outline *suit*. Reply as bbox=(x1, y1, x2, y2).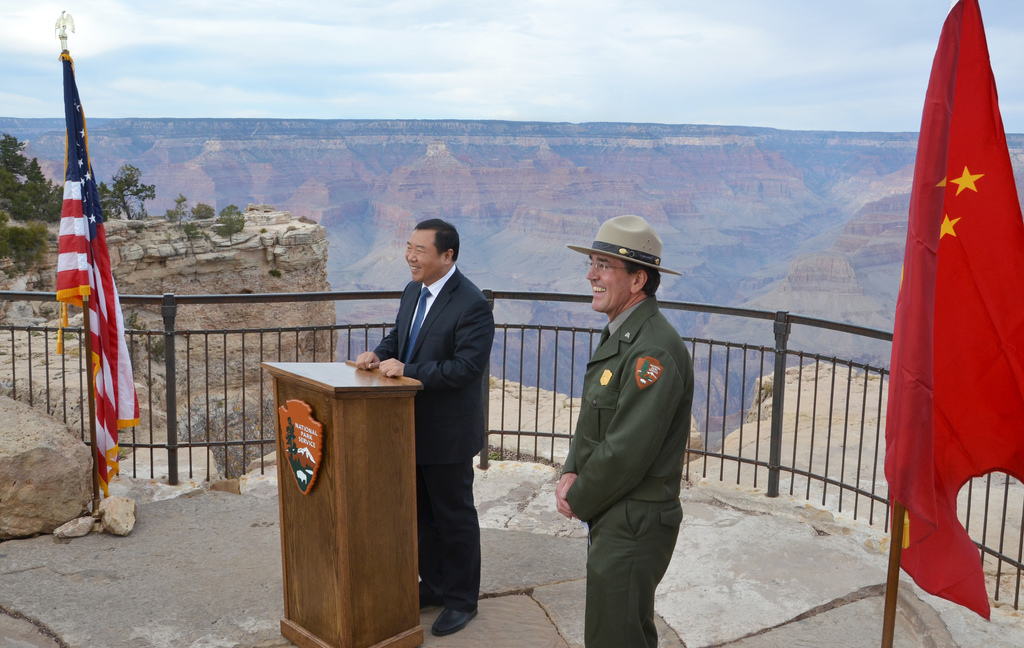
bbox=(561, 297, 695, 647).
